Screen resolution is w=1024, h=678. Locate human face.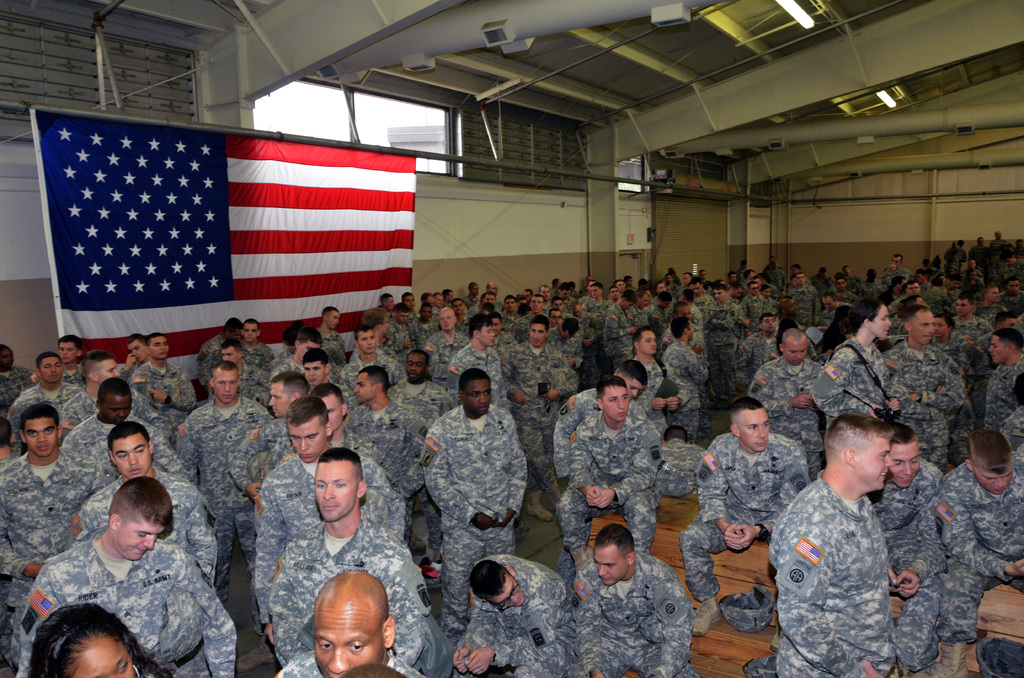
[935, 316, 948, 337].
